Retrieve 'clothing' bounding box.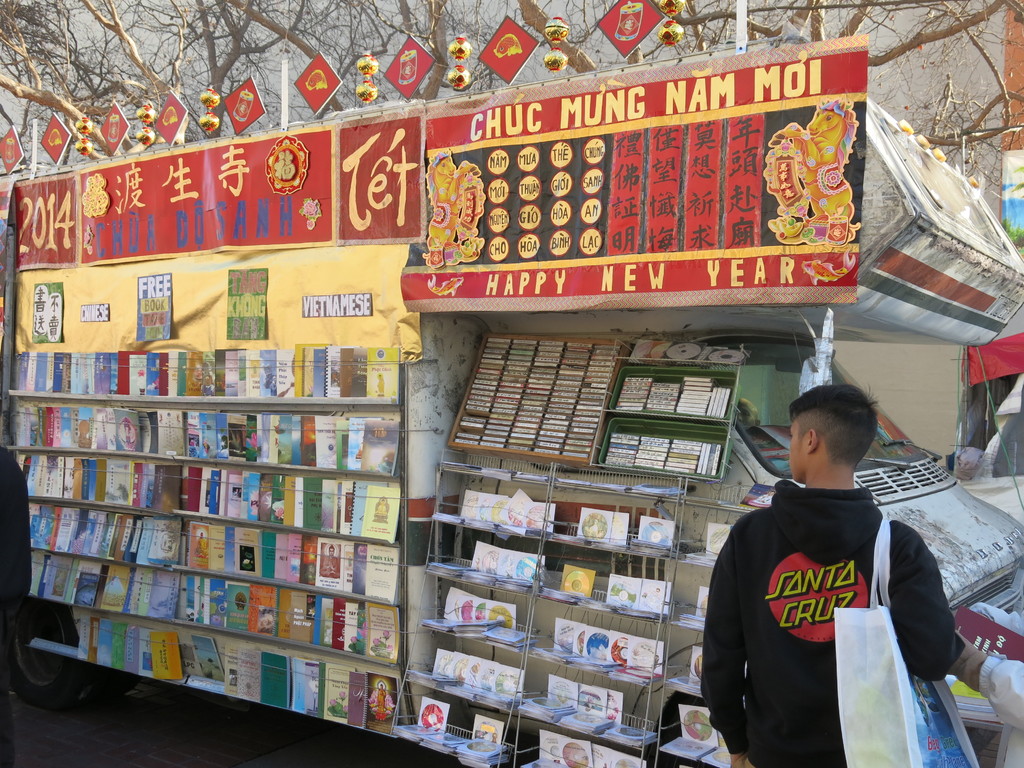
Bounding box: pyautogui.locateOnScreen(710, 461, 950, 755).
